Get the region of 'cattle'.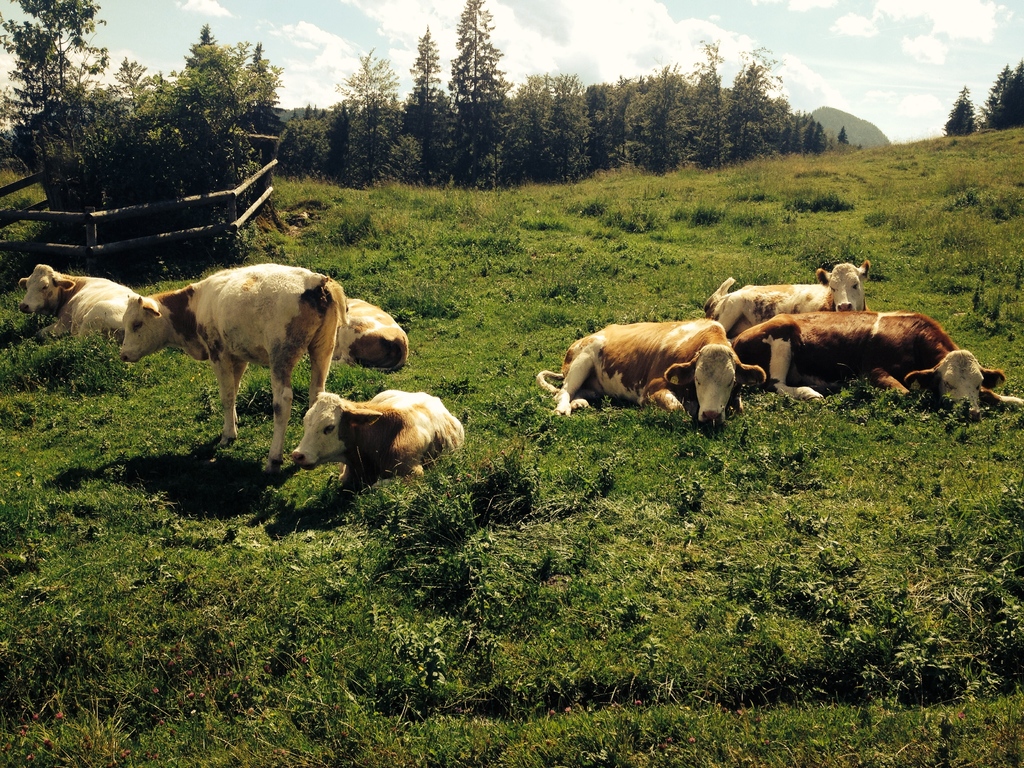
region(117, 263, 345, 465).
